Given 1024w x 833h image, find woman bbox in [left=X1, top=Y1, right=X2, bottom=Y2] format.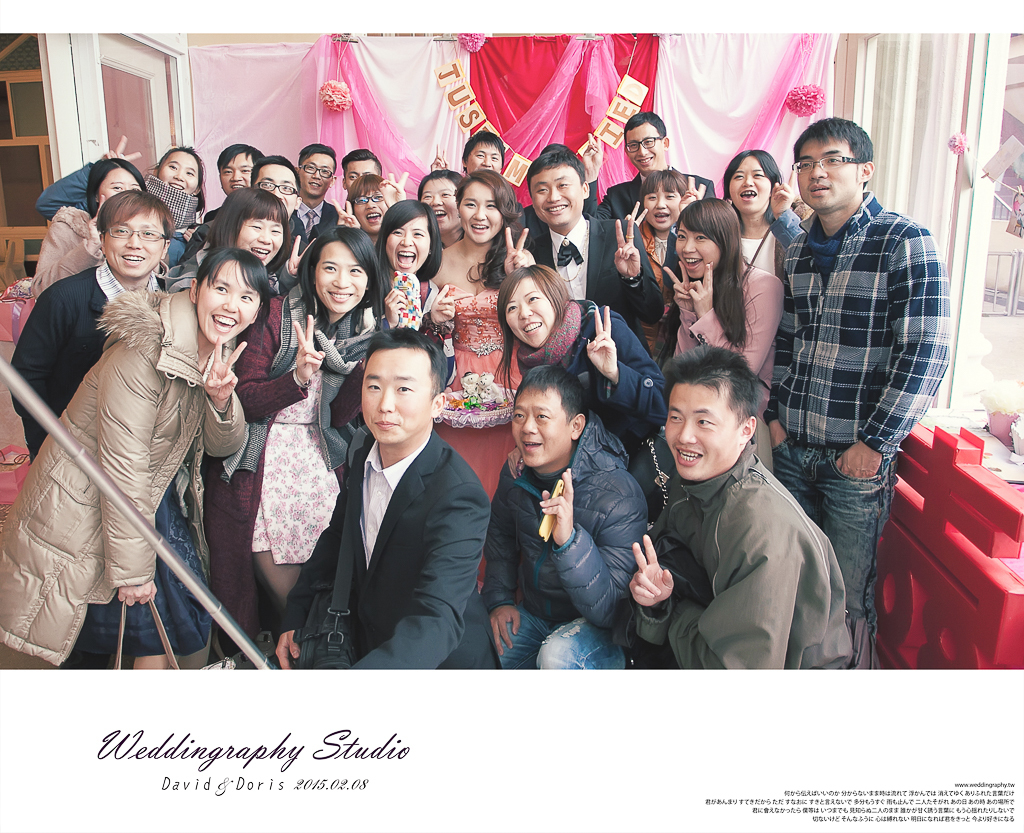
[left=370, top=198, right=471, bottom=343].
